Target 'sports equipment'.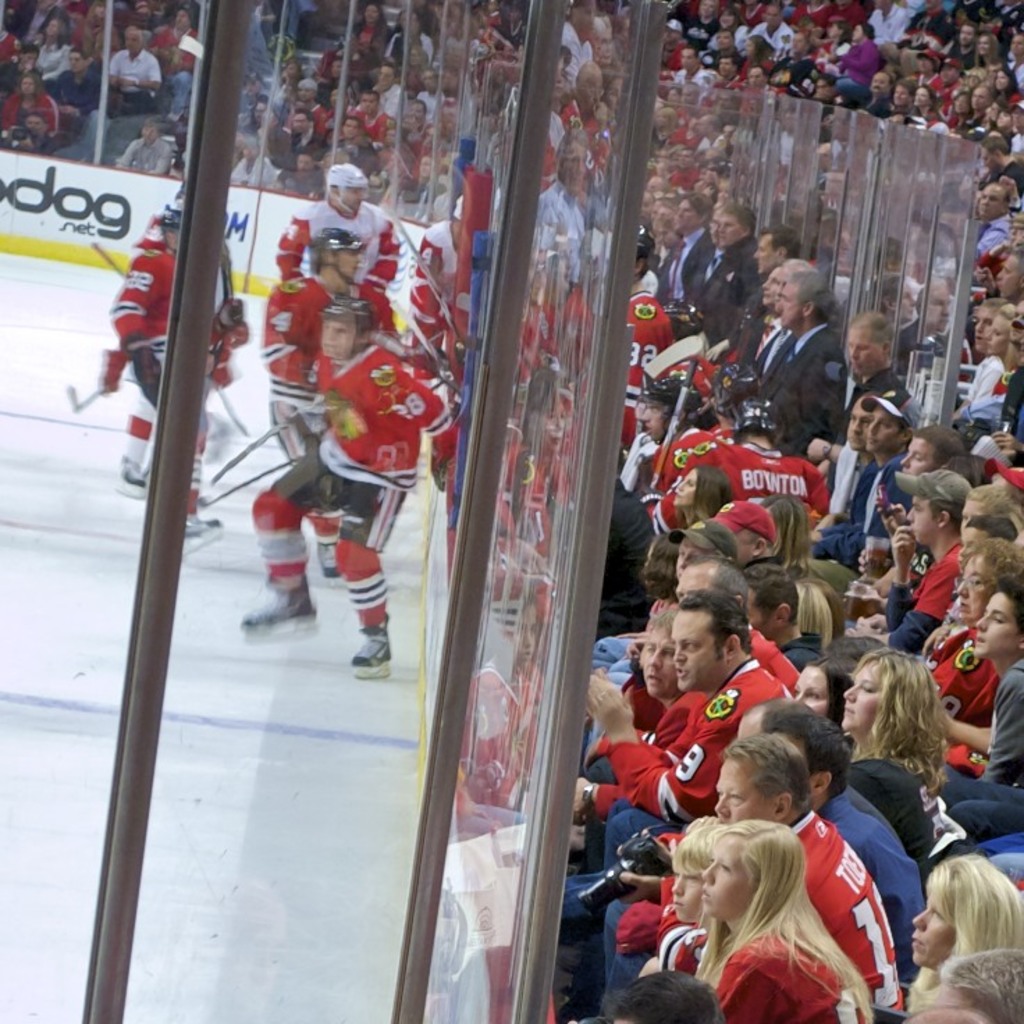
Target region: l=156, t=195, r=182, b=255.
